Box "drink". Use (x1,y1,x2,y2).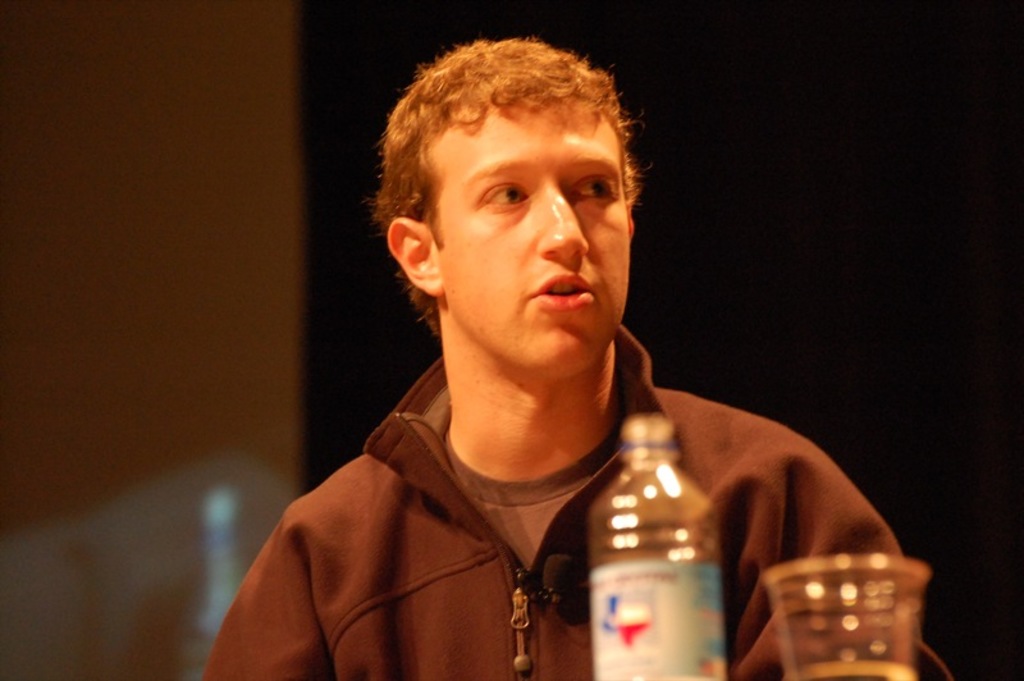
(585,396,712,671).
